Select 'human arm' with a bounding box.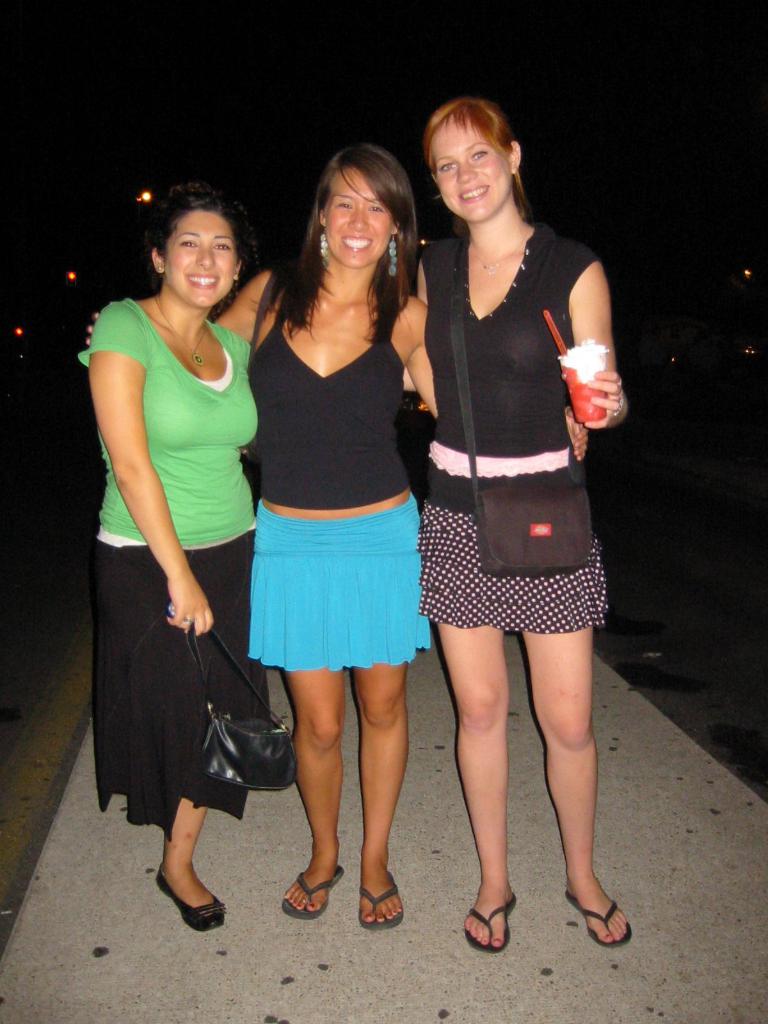
[566, 293, 627, 453].
